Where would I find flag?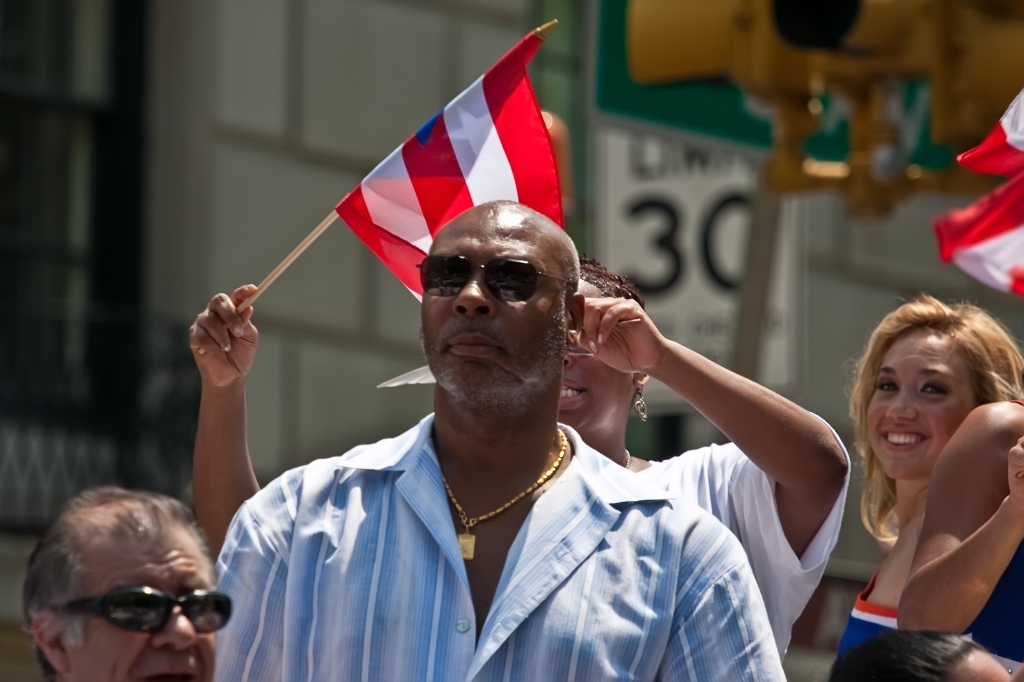
At detection(927, 86, 1023, 298).
